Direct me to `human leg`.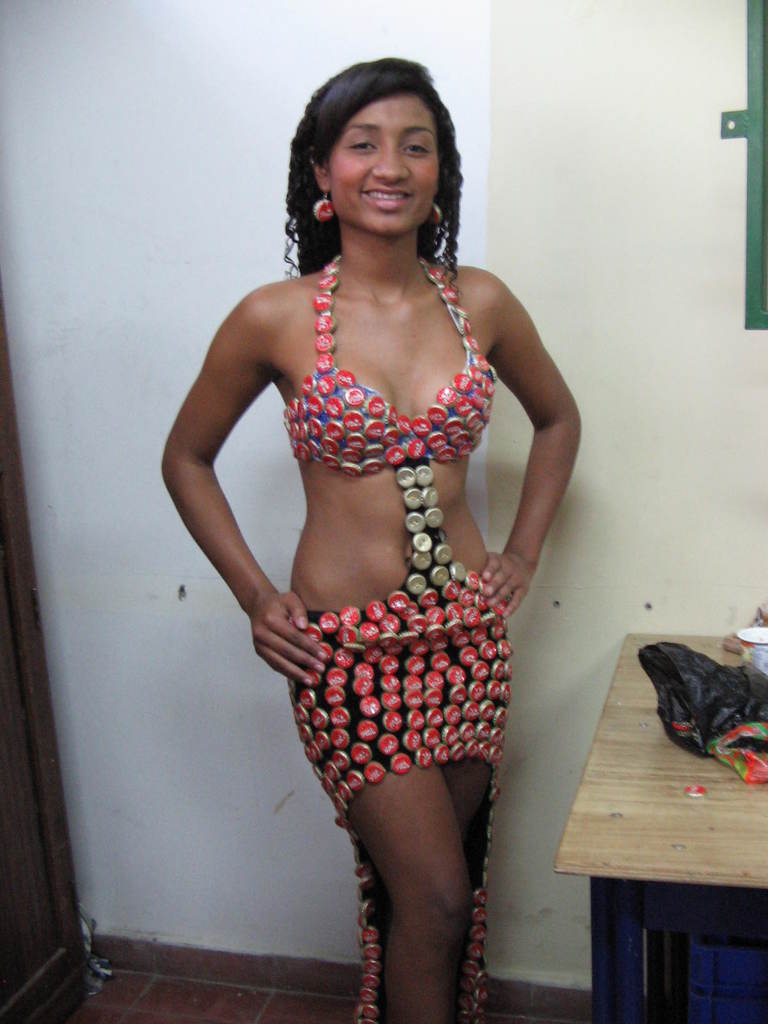
Direction: <region>284, 614, 473, 1023</region>.
